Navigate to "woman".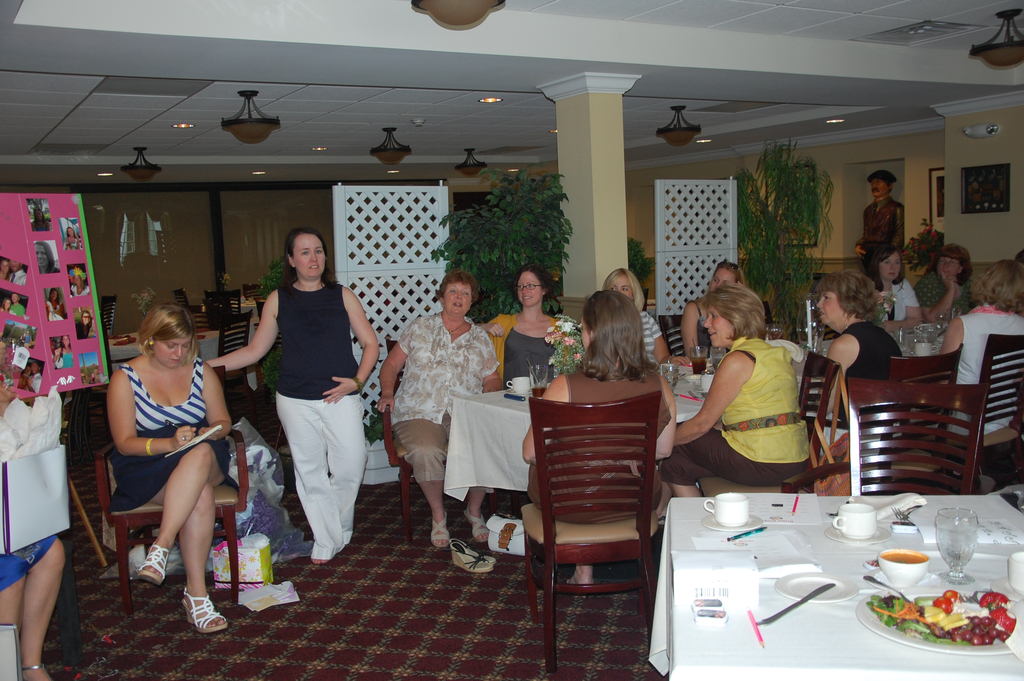
Navigation target: <bbox>47, 288, 63, 325</bbox>.
